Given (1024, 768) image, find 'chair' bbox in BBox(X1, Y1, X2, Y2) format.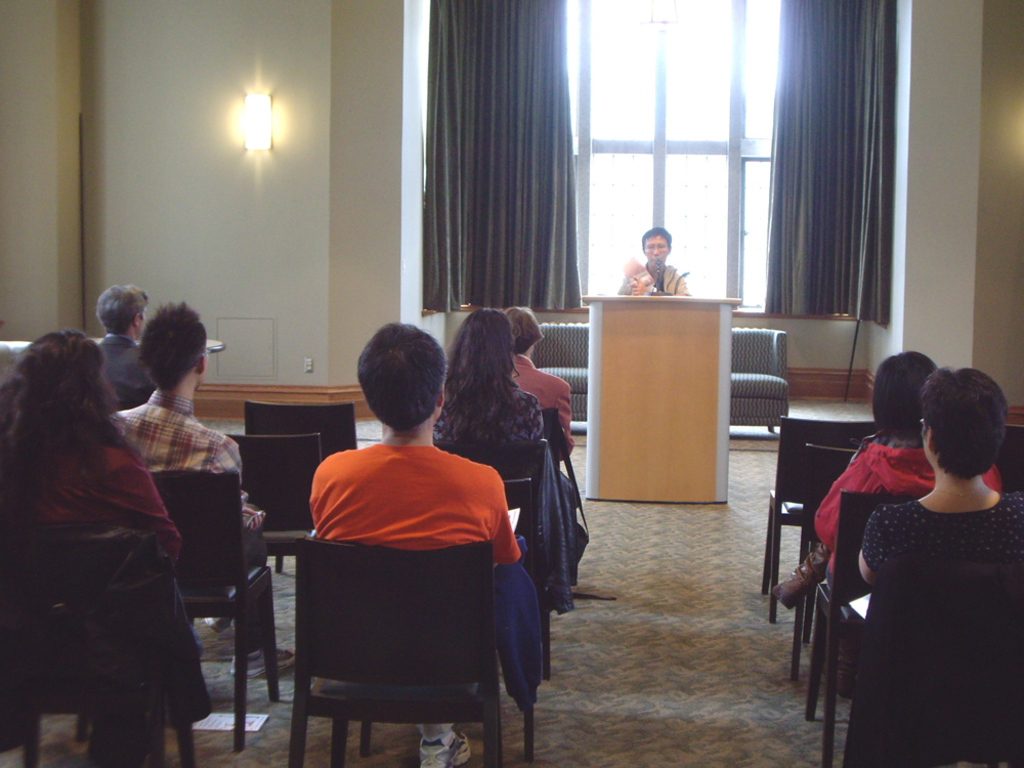
BBox(997, 418, 1023, 512).
